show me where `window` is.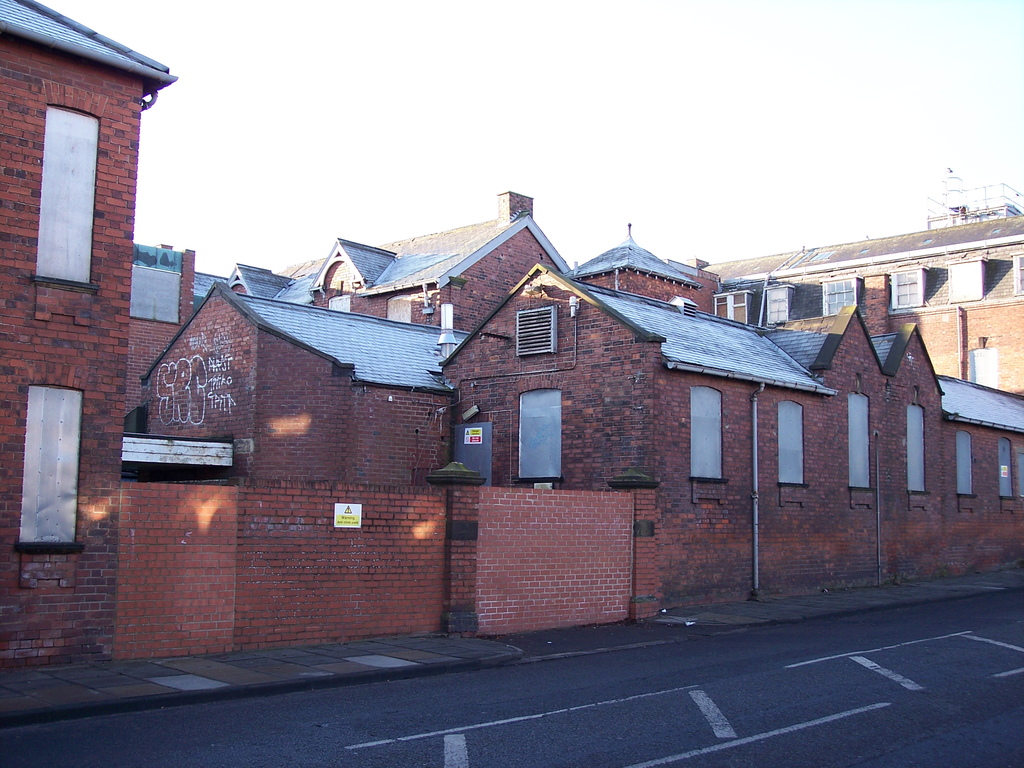
`window` is at (left=945, top=257, right=988, bottom=305).
